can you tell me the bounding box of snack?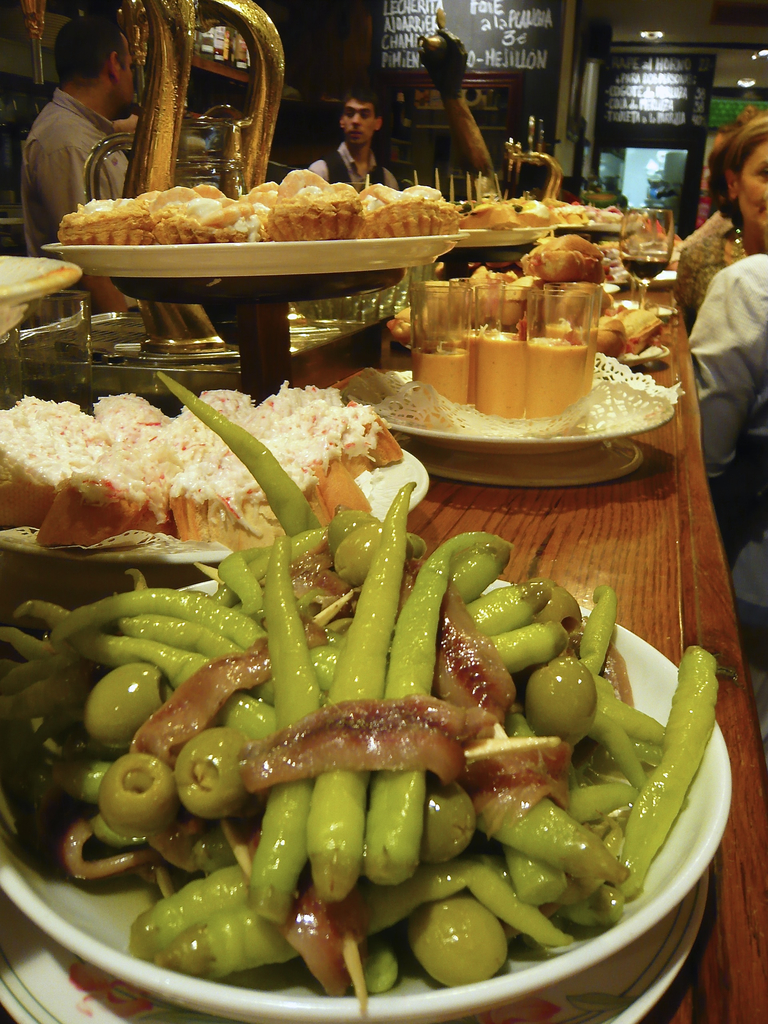
[x1=33, y1=444, x2=179, y2=551].
